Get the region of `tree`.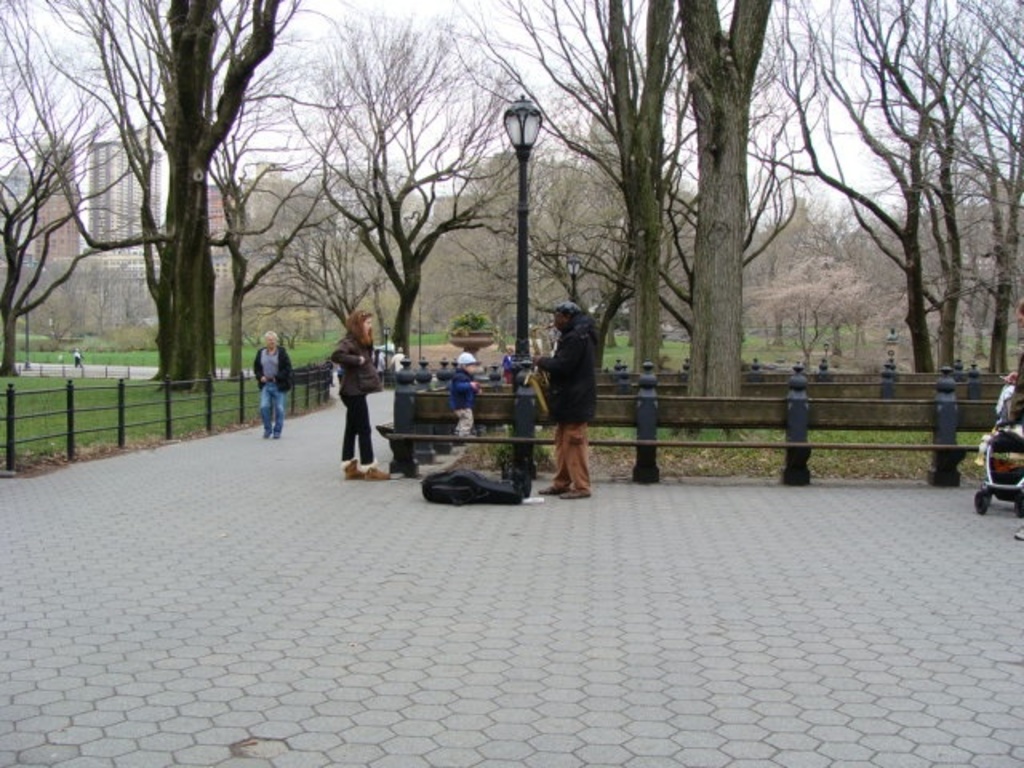
x1=210 y1=106 x2=344 y2=379.
